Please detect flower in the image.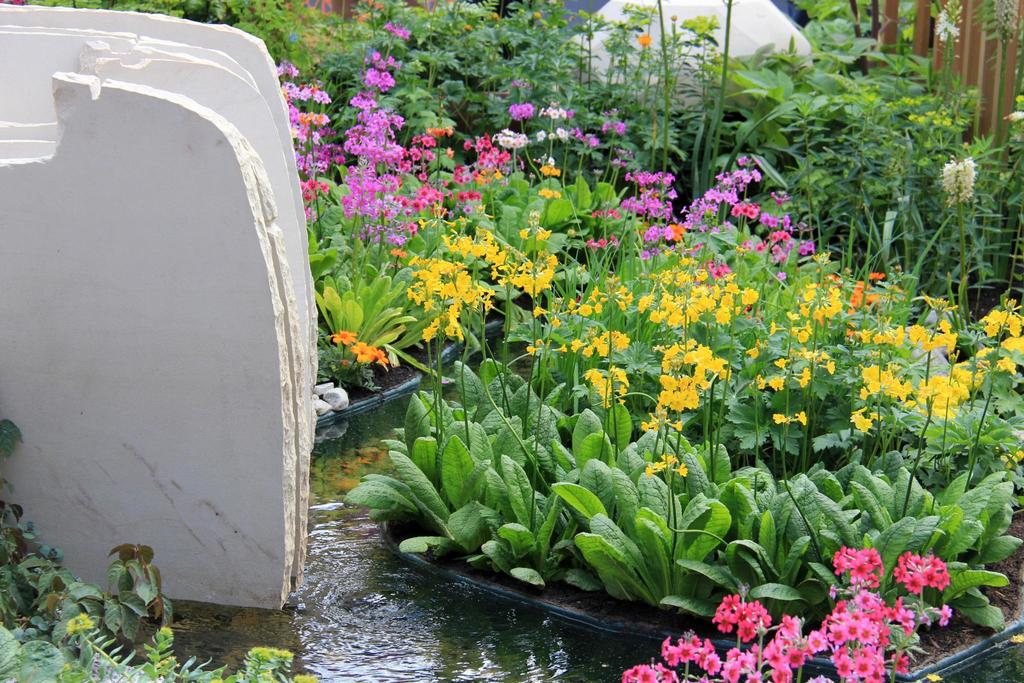
[left=536, top=130, right=547, bottom=142].
